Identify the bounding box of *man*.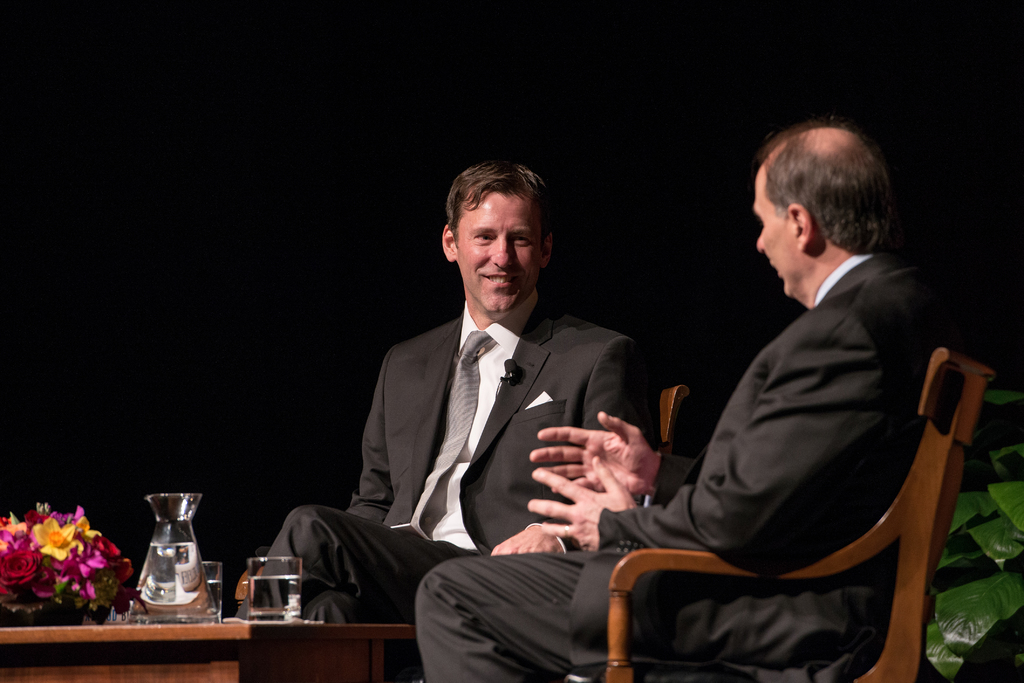
detection(407, 126, 943, 682).
